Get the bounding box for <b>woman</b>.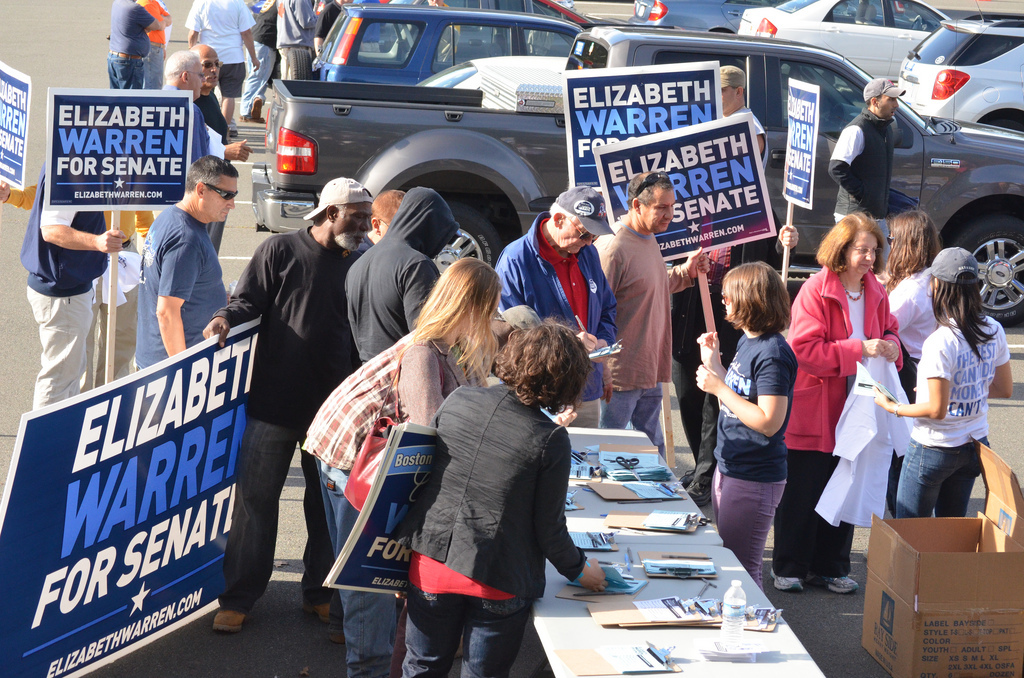
[left=875, top=208, right=945, bottom=515].
